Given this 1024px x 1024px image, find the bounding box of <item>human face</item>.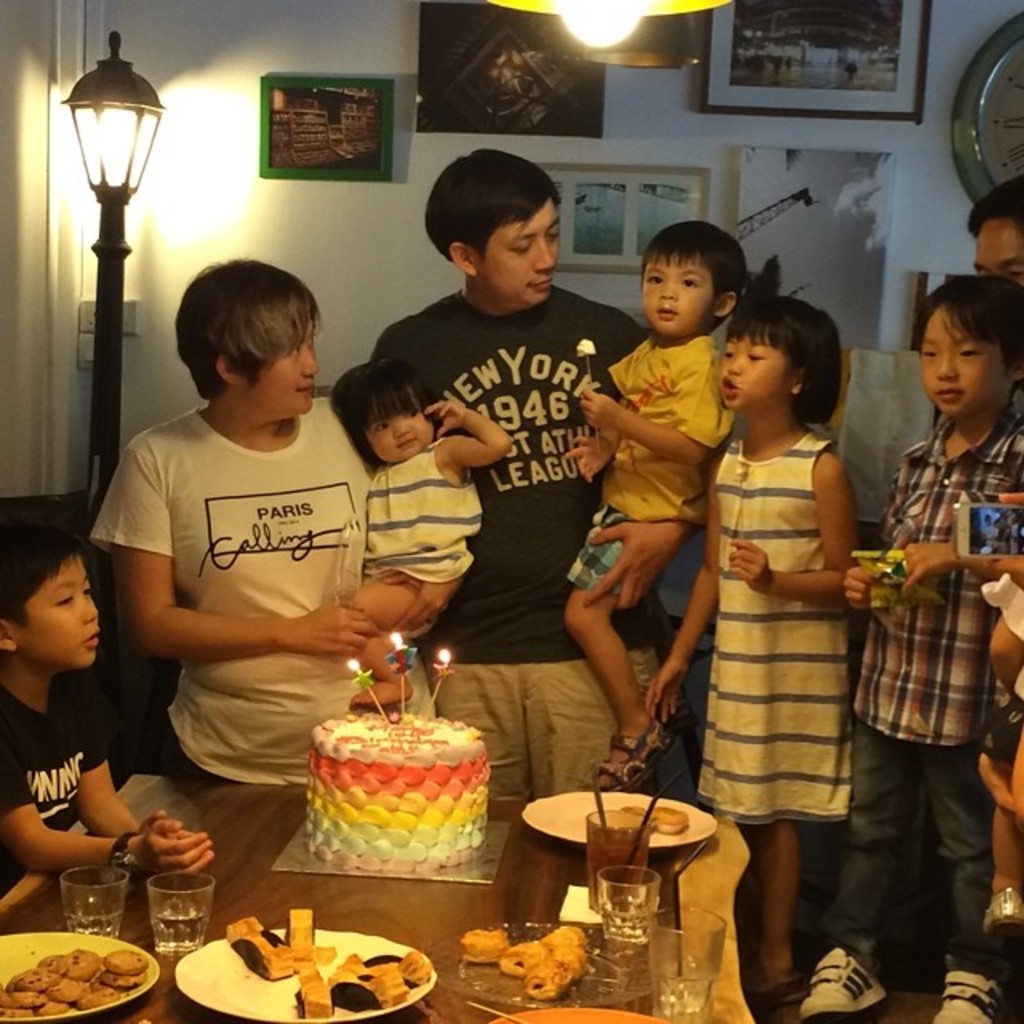
715, 330, 797, 413.
